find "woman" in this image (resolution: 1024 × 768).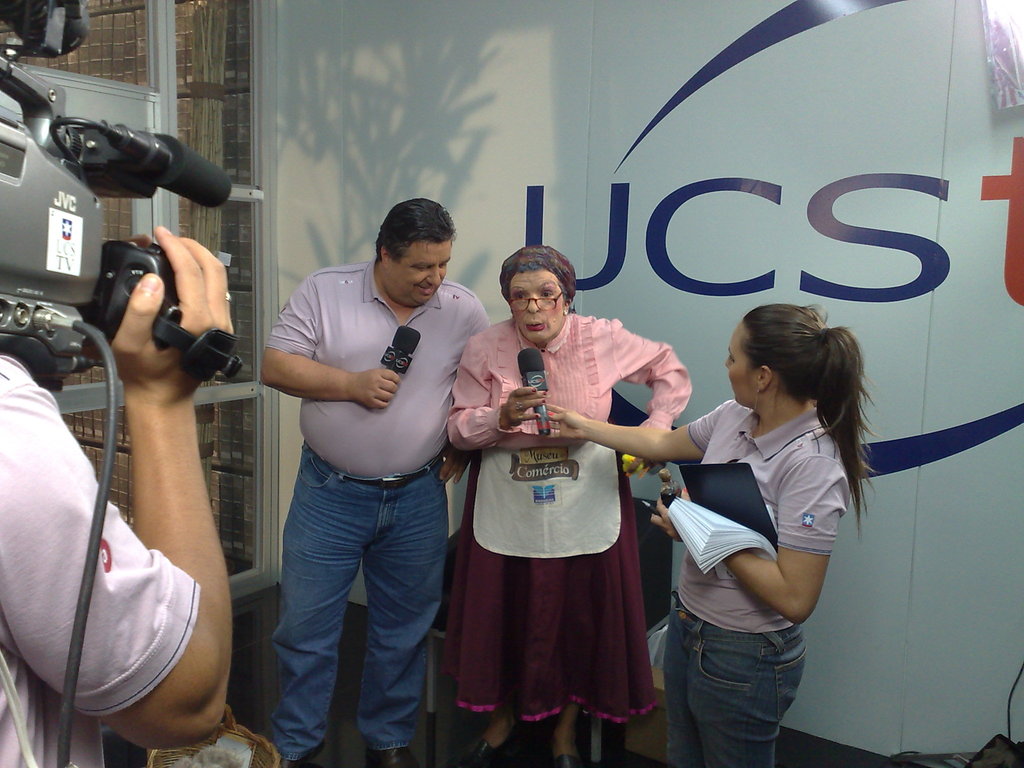
pyautogui.locateOnScreen(445, 250, 678, 759).
